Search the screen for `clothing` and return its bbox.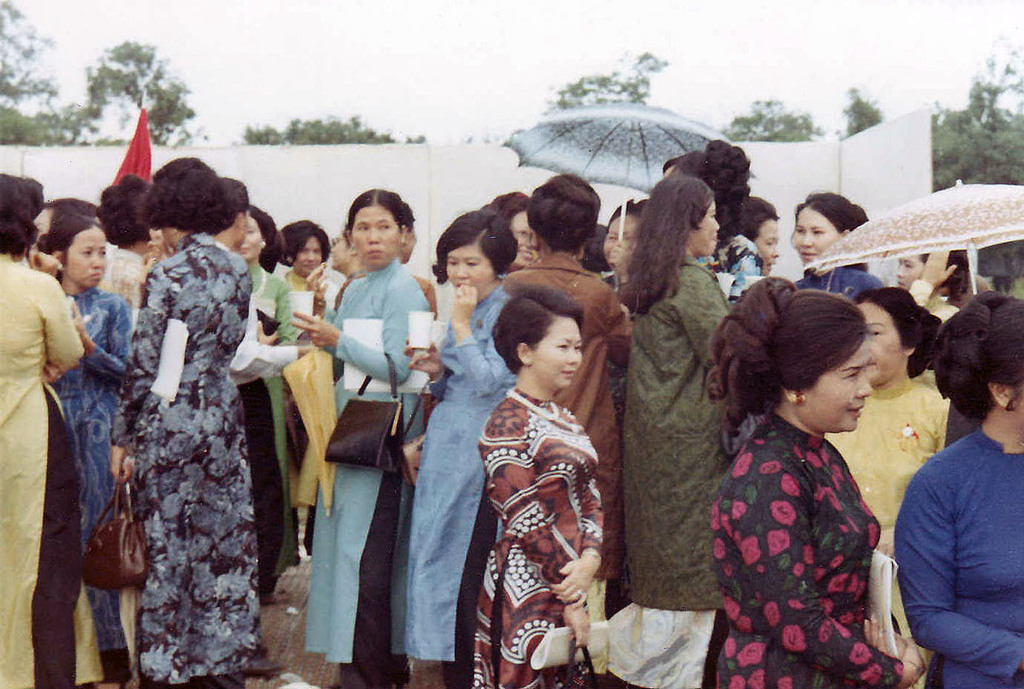
Found: 472,385,595,686.
